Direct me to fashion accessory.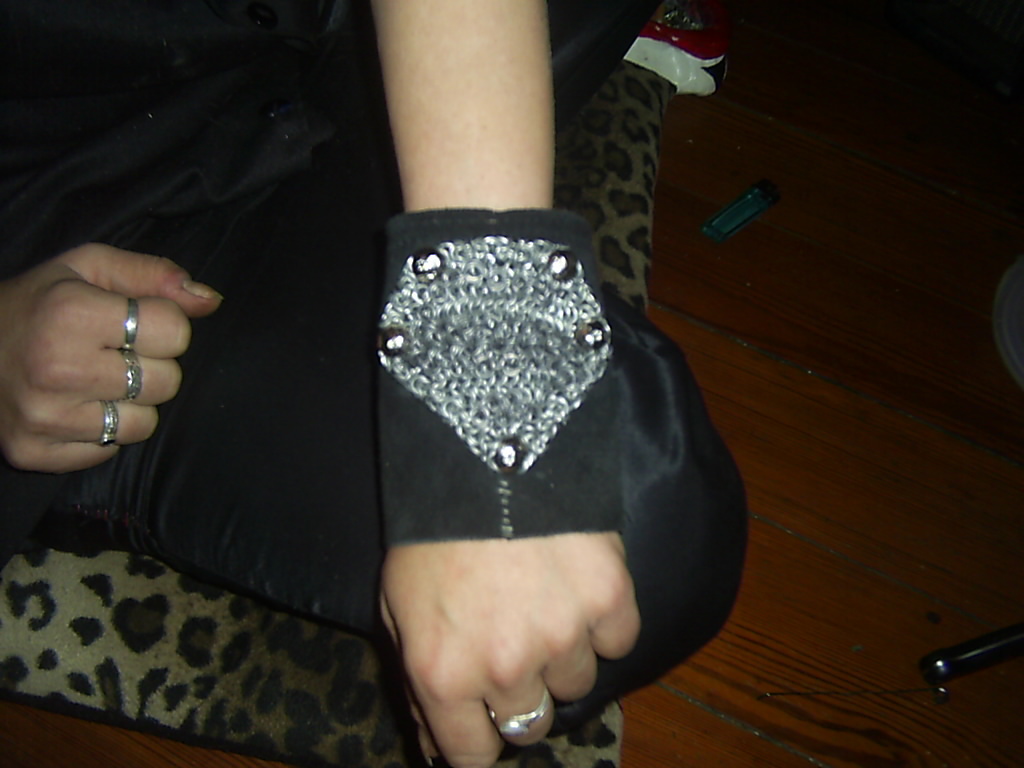
Direction: <region>118, 354, 143, 402</region>.
